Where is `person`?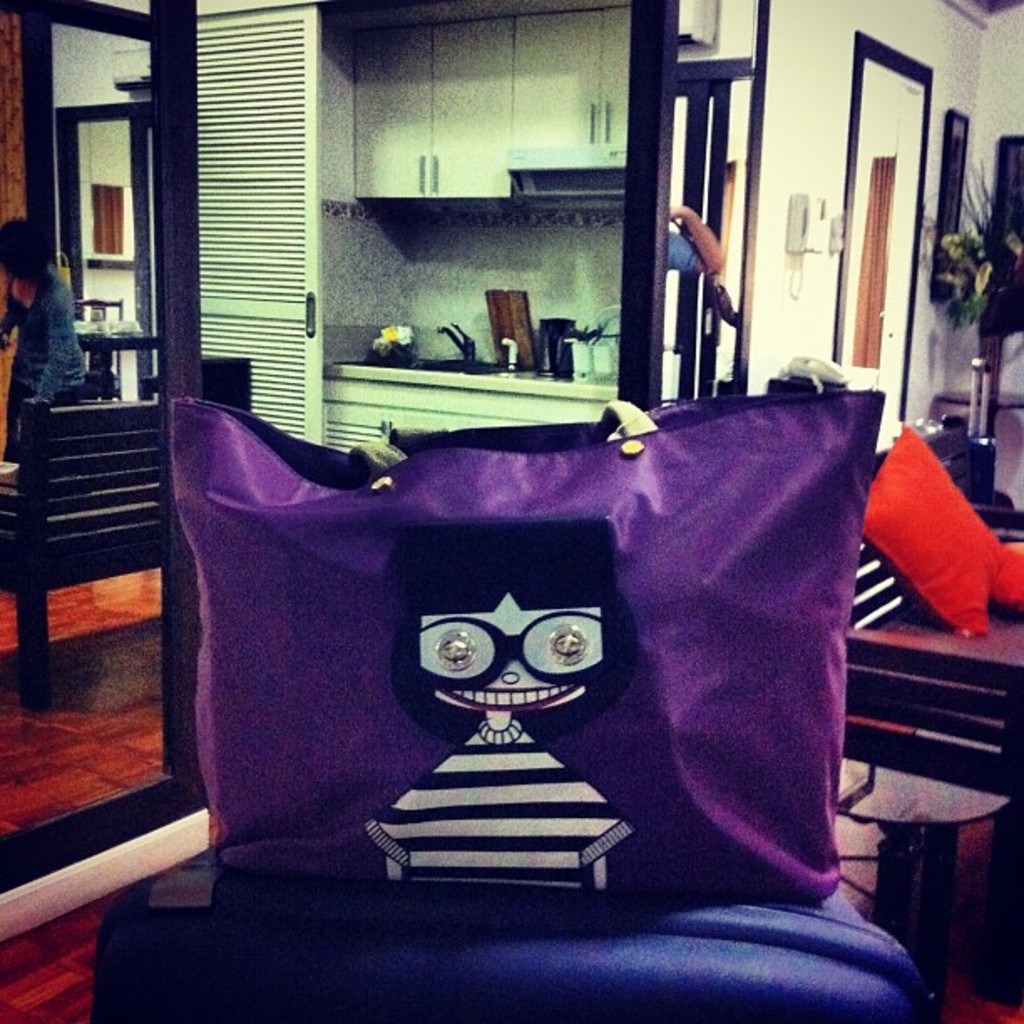
<bbox>0, 219, 84, 458</bbox>.
